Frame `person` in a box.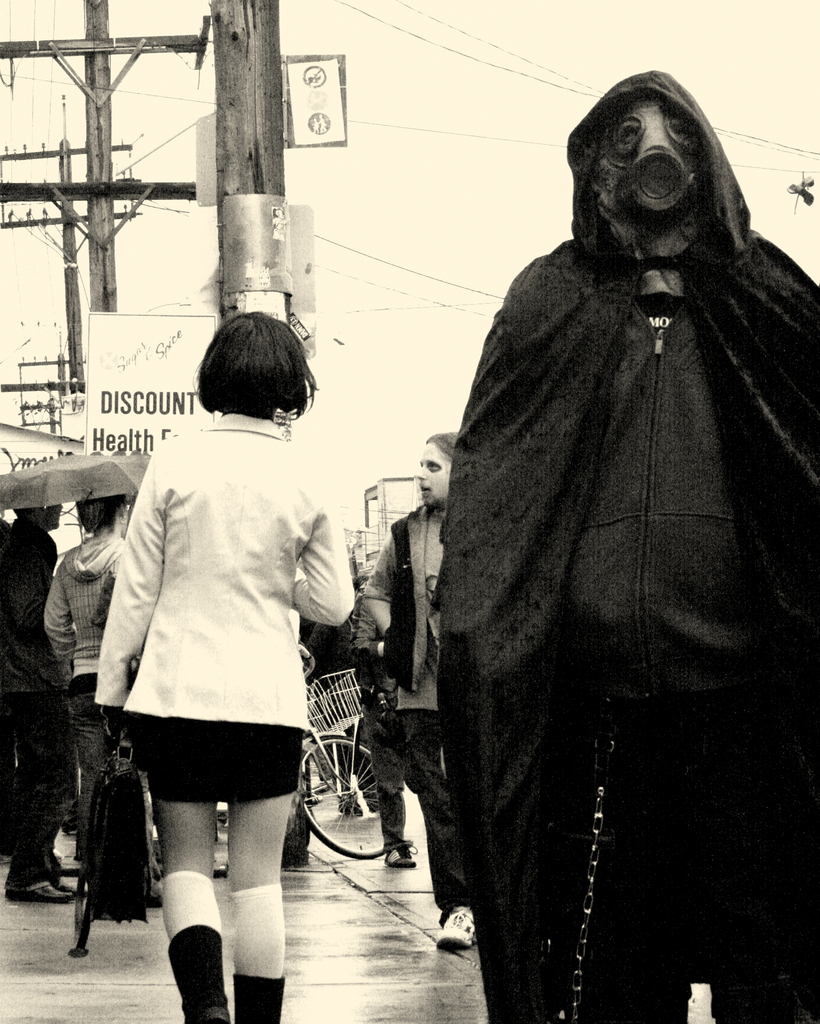
rect(435, 73, 819, 1023).
